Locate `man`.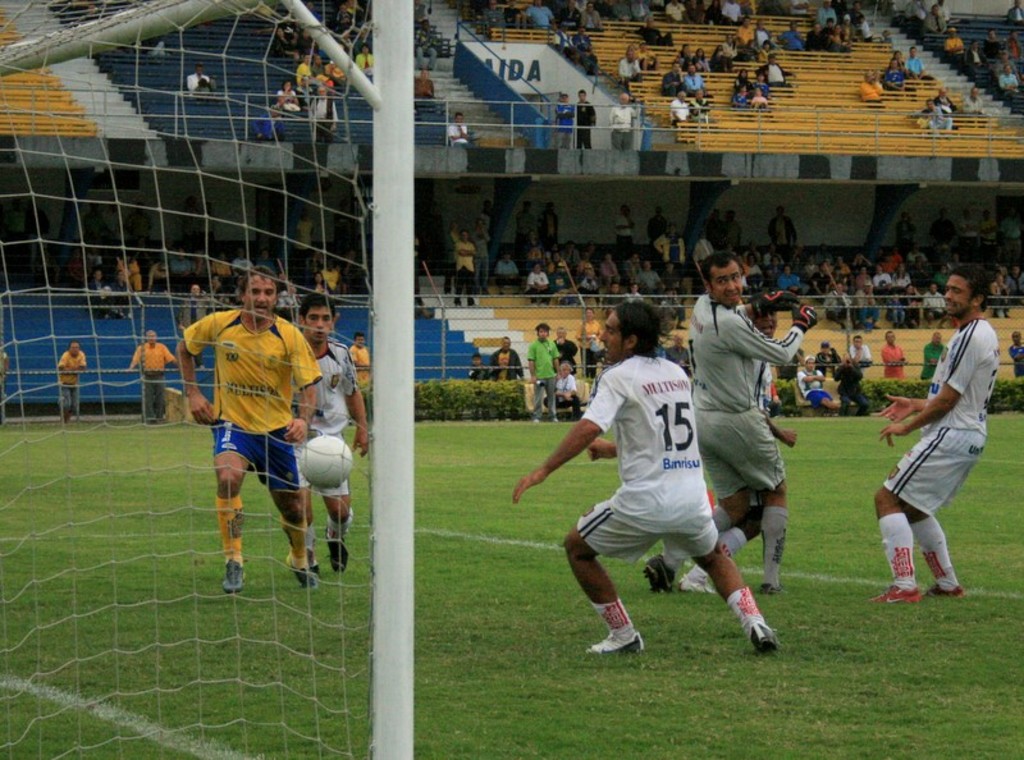
Bounding box: 631:0:653:24.
